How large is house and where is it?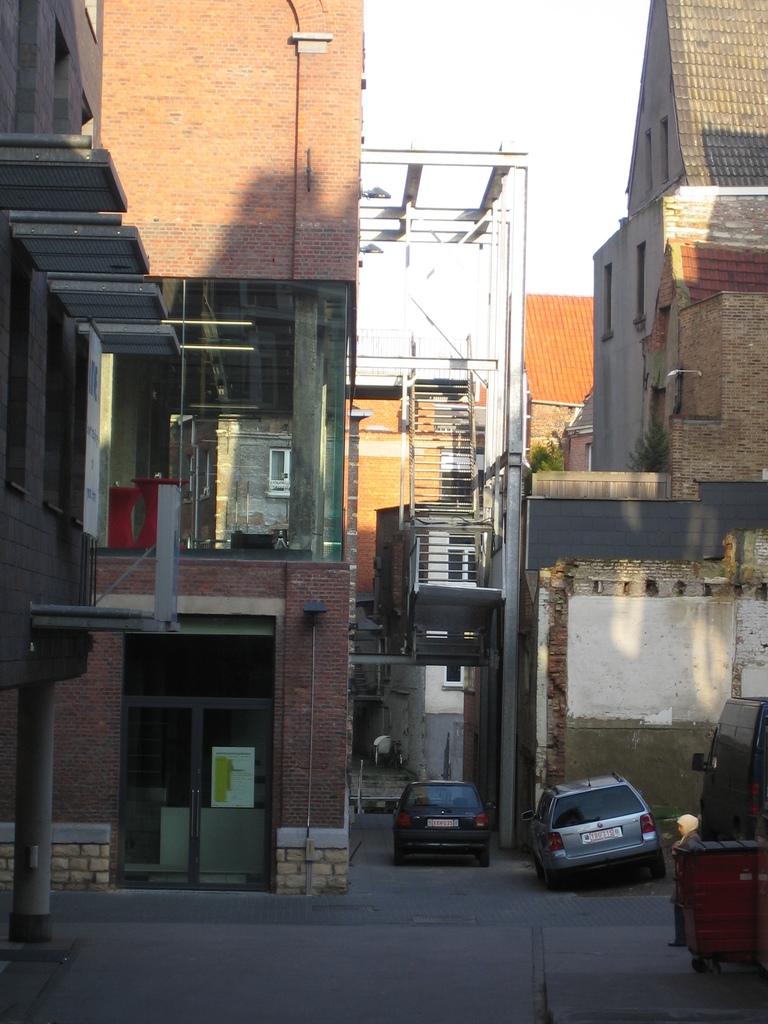
Bounding box: {"left": 350, "top": 326, "right": 493, "bottom": 783}.
